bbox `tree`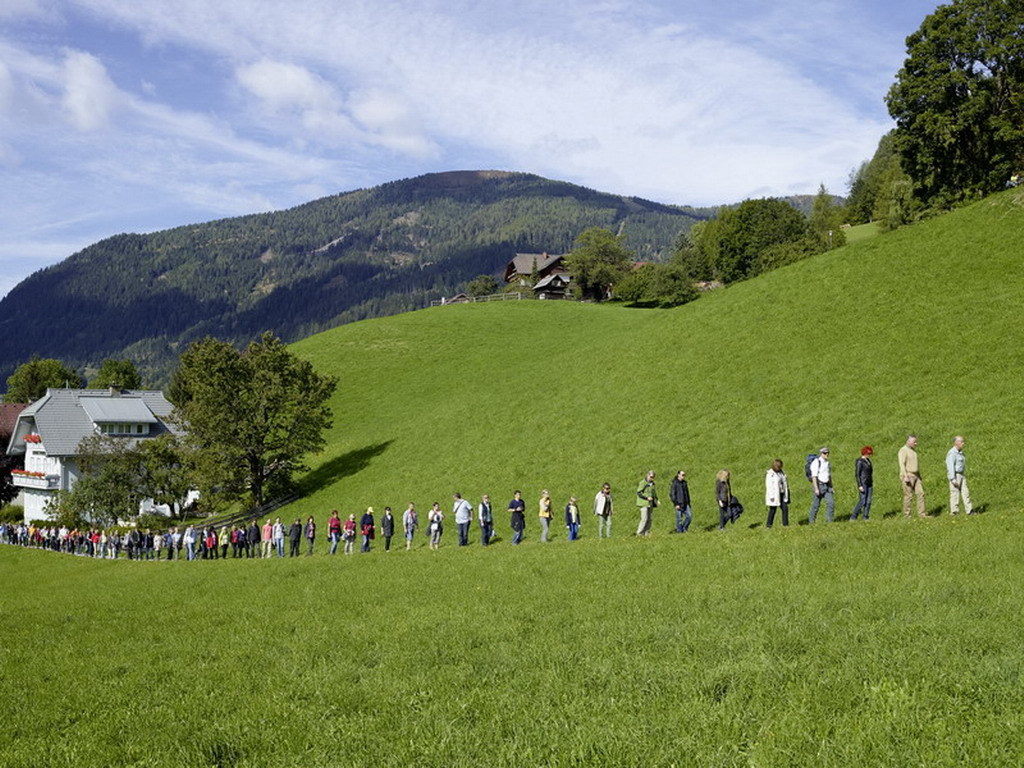
left=64, top=430, right=239, bottom=524
